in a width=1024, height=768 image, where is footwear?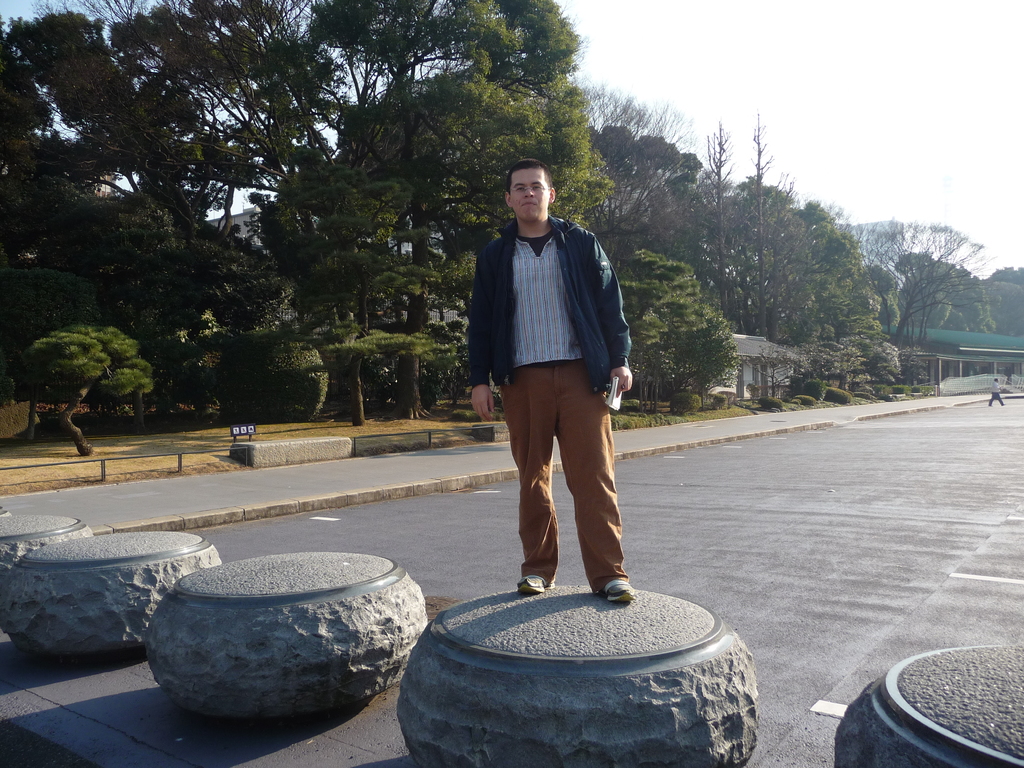
rect(596, 575, 639, 605).
